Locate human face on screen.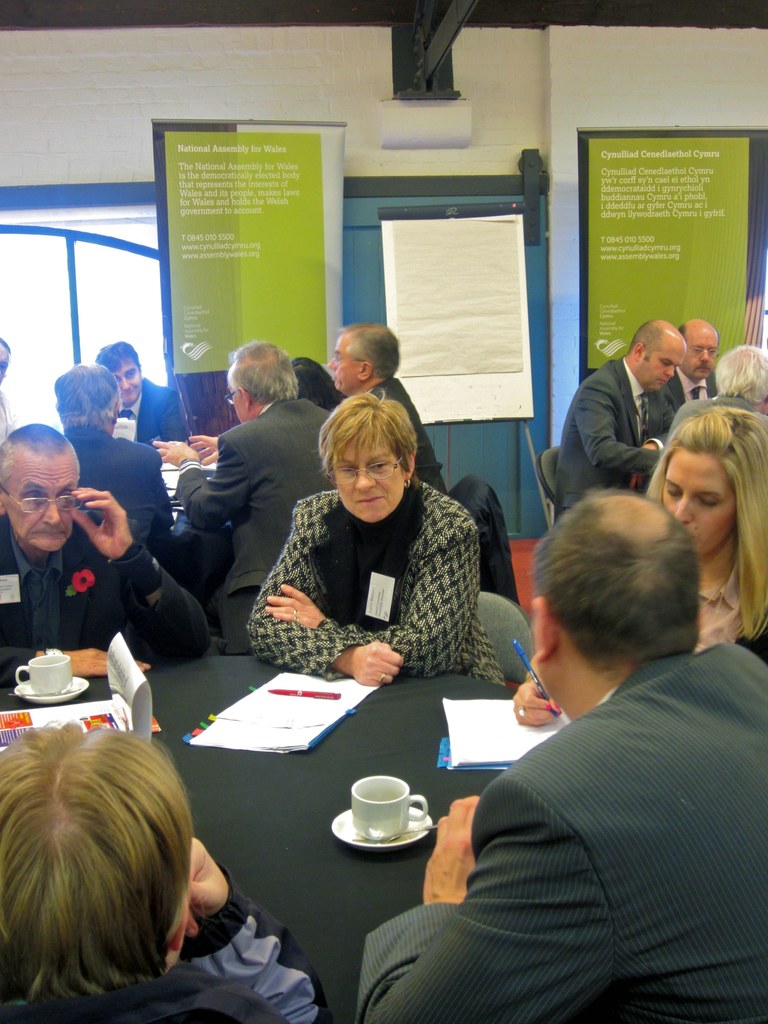
On screen at pyautogui.locateOnScreen(116, 358, 146, 402).
